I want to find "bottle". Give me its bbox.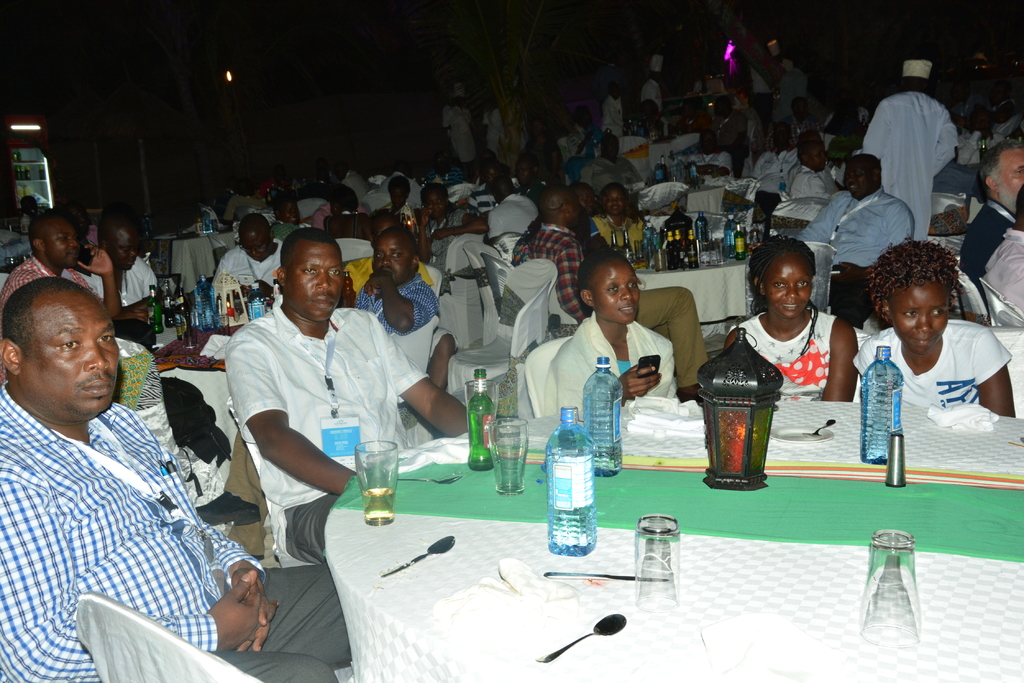
{"left": 732, "top": 222, "right": 748, "bottom": 262}.
